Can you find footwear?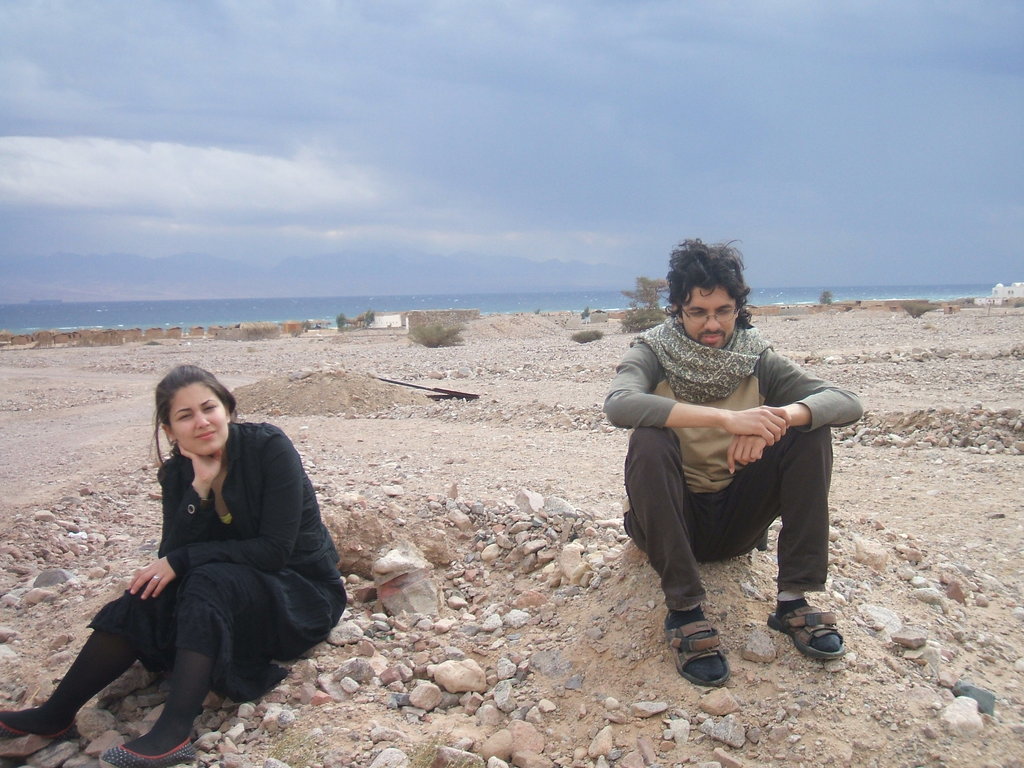
Yes, bounding box: Rect(663, 611, 738, 694).
